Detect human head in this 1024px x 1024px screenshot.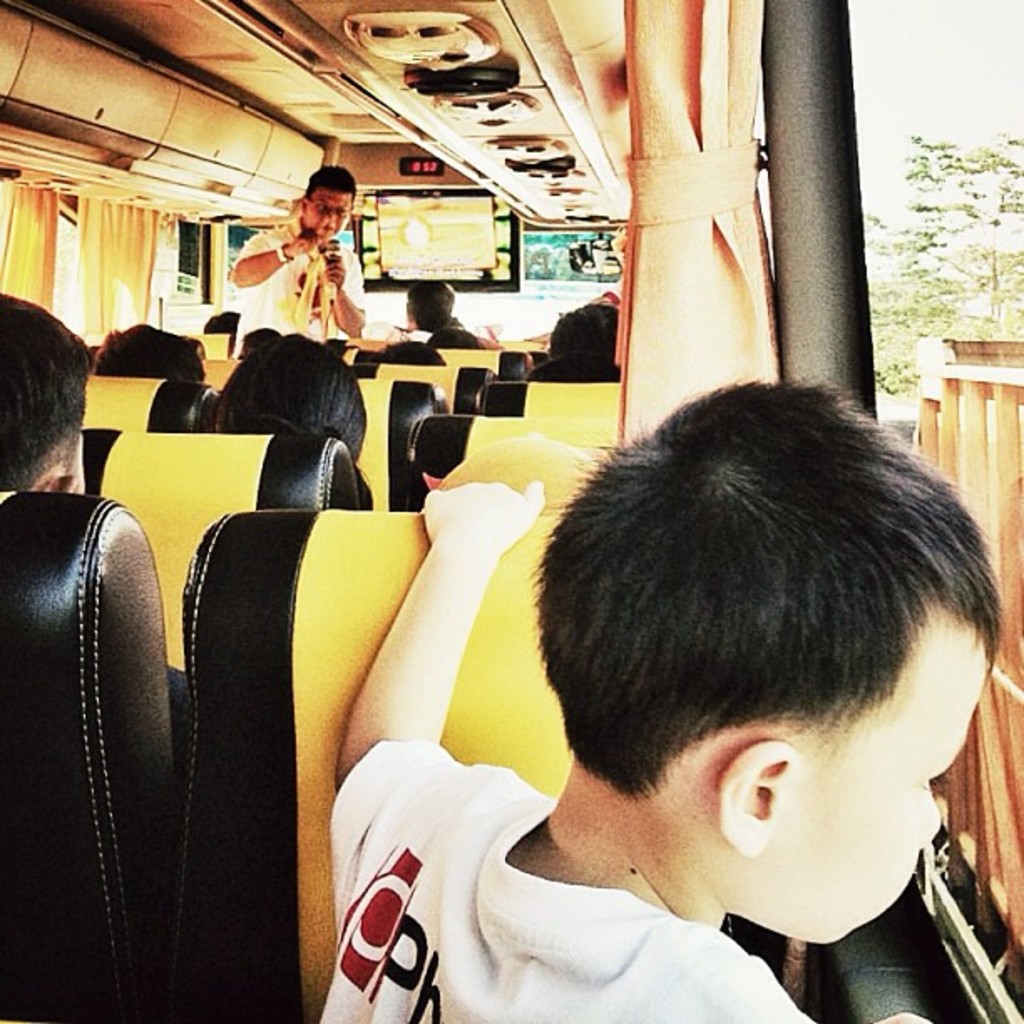
Detection: 0, 288, 92, 497.
